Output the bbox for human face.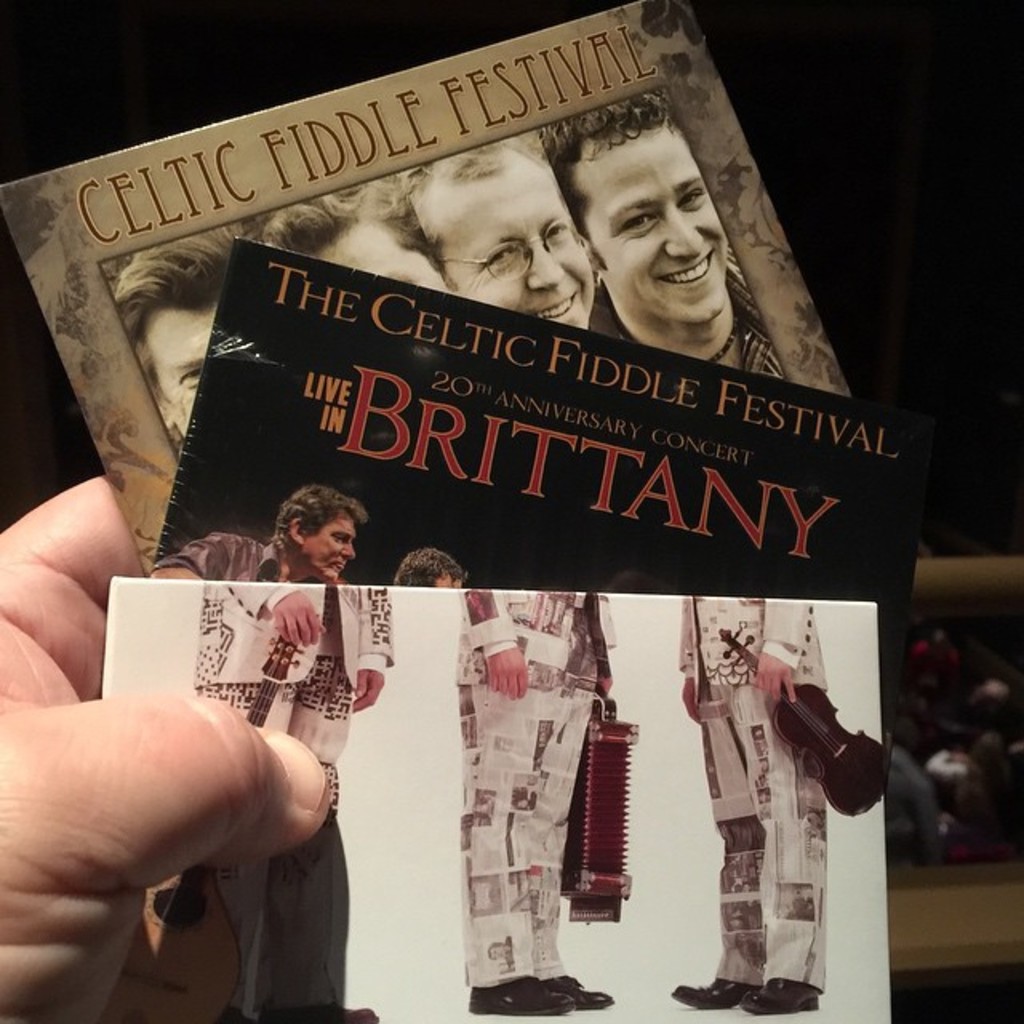
Rect(570, 122, 722, 317).
